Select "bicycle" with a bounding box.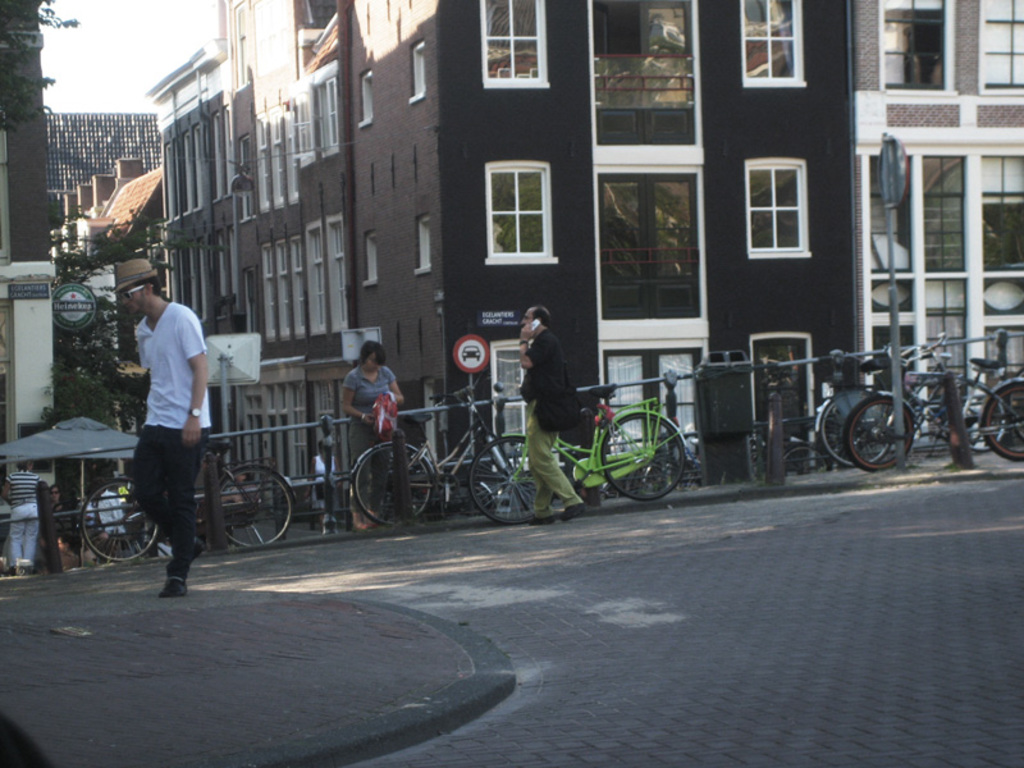
bbox=[77, 422, 300, 562].
